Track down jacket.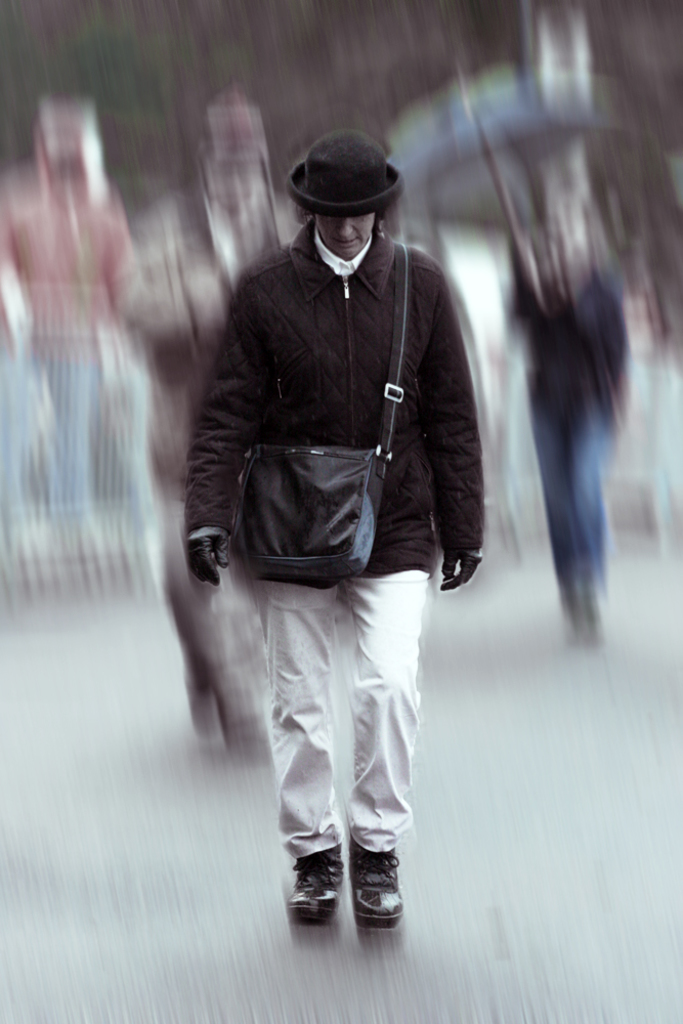
Tracked to box(172, 219, 495, 596).
